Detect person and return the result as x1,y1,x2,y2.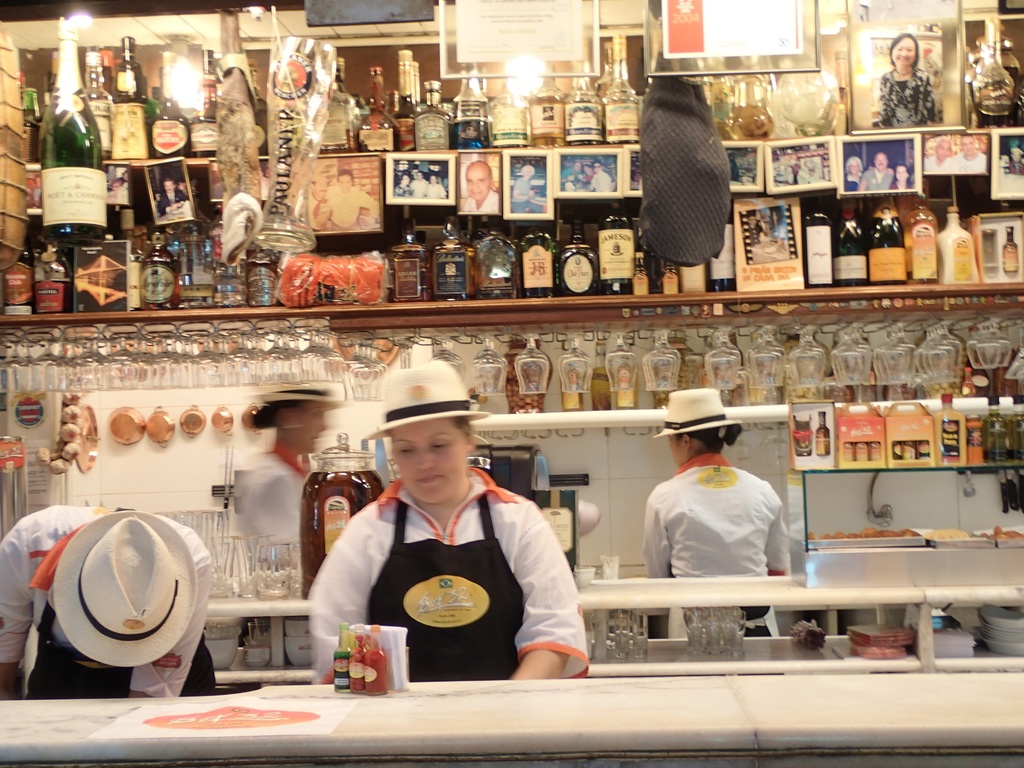
955,134,985,169.
